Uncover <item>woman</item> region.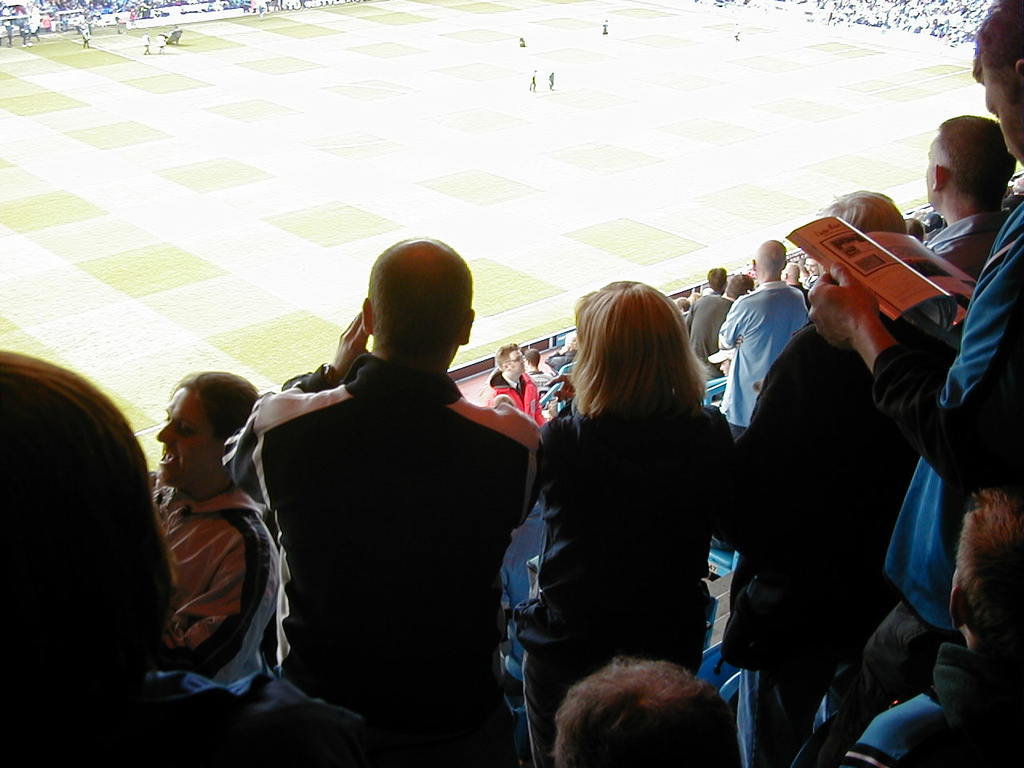
Uncovered: left=511, top=271, right=747, bottom=734.
